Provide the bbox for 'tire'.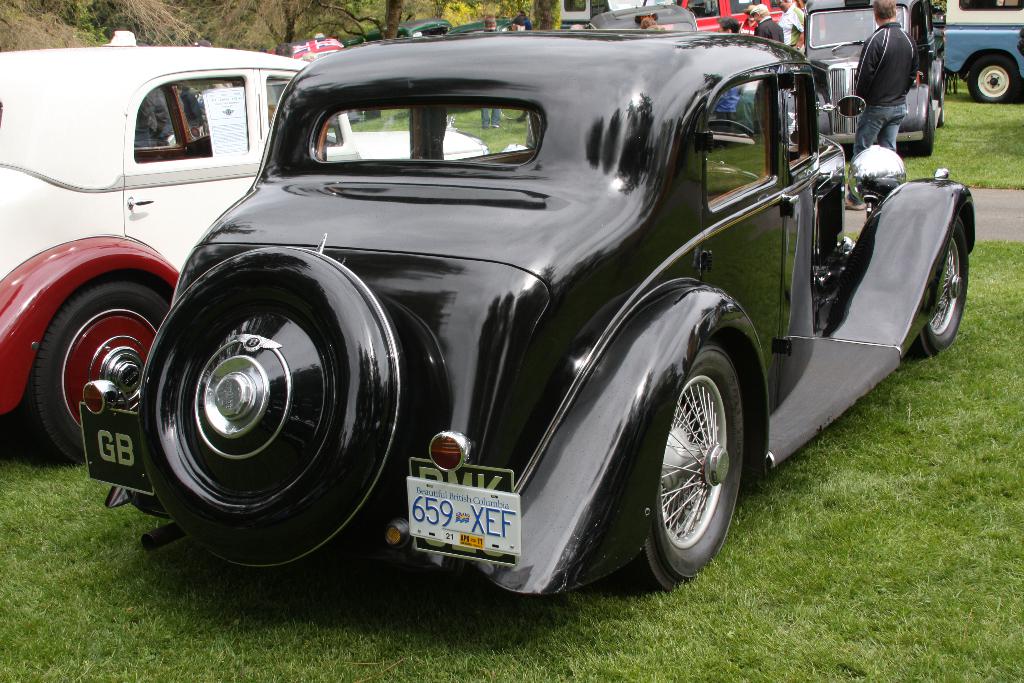
detection(899, 99, 934, 160).
